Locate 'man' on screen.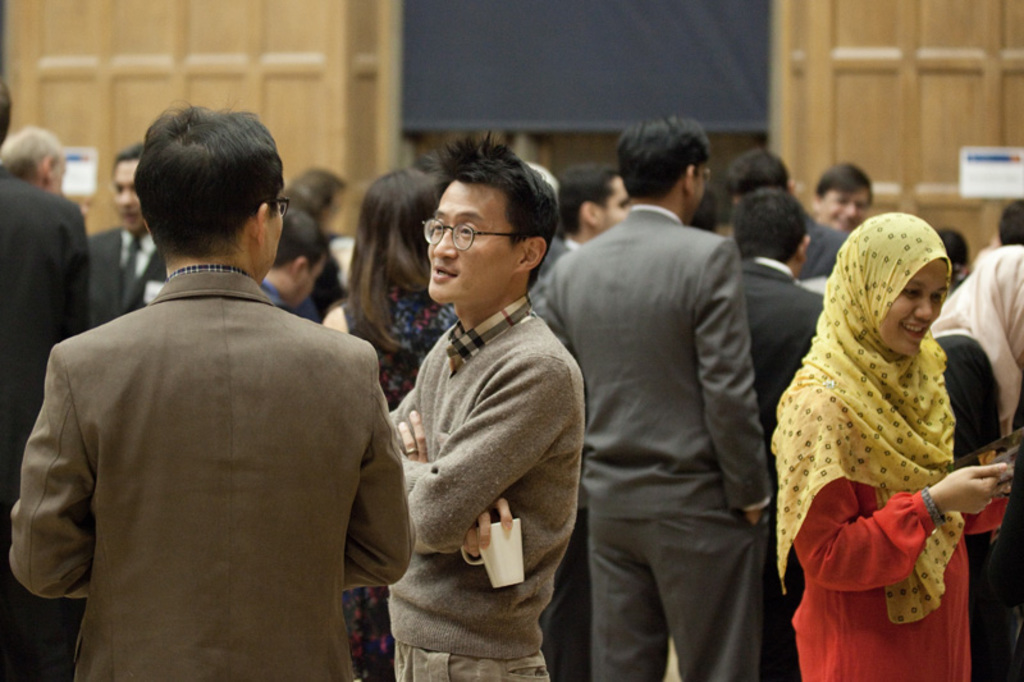
On screen at detection(378, 105, 595, 681).
